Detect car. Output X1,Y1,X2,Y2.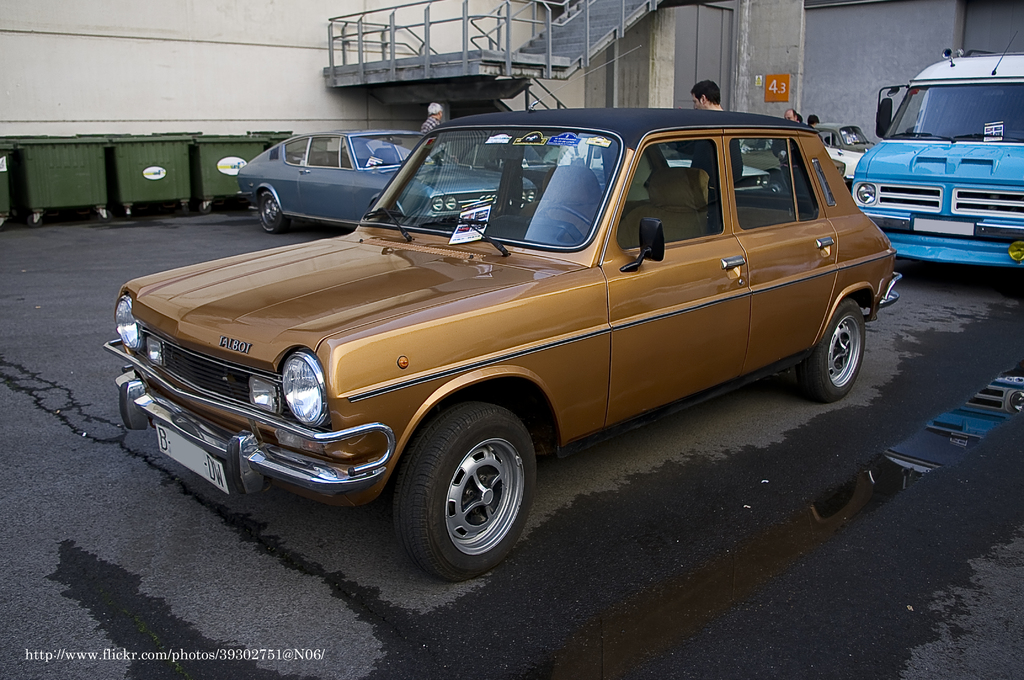
805,122,875,149.
